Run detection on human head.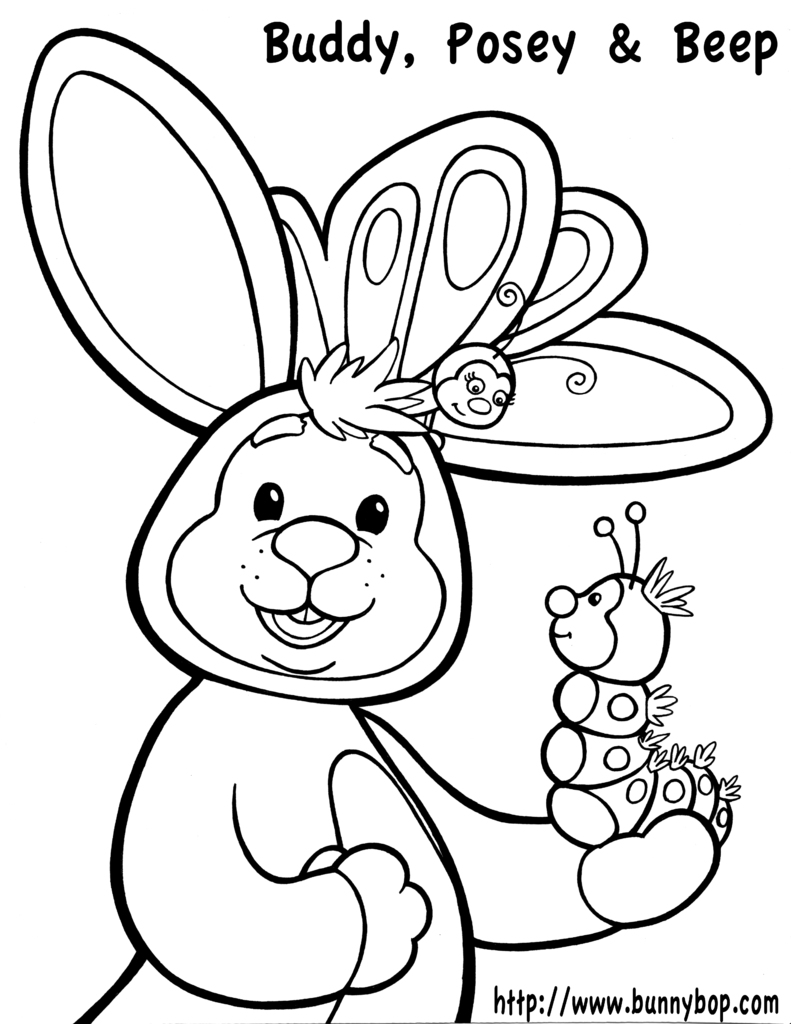
Result: 131 378 470 707.
